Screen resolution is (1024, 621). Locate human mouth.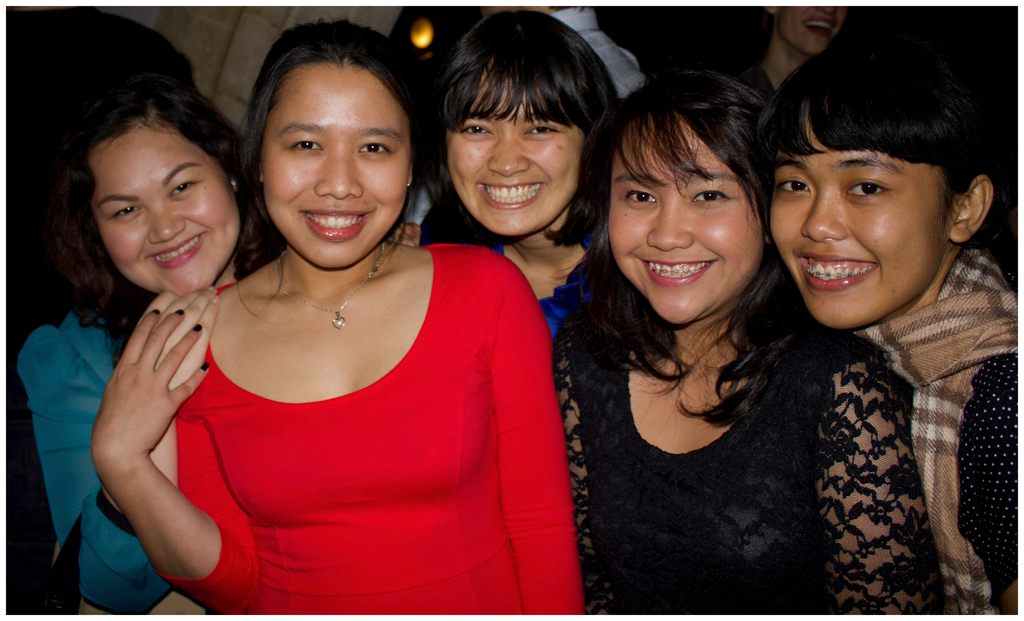
<box>468,178,548,220</box>.
